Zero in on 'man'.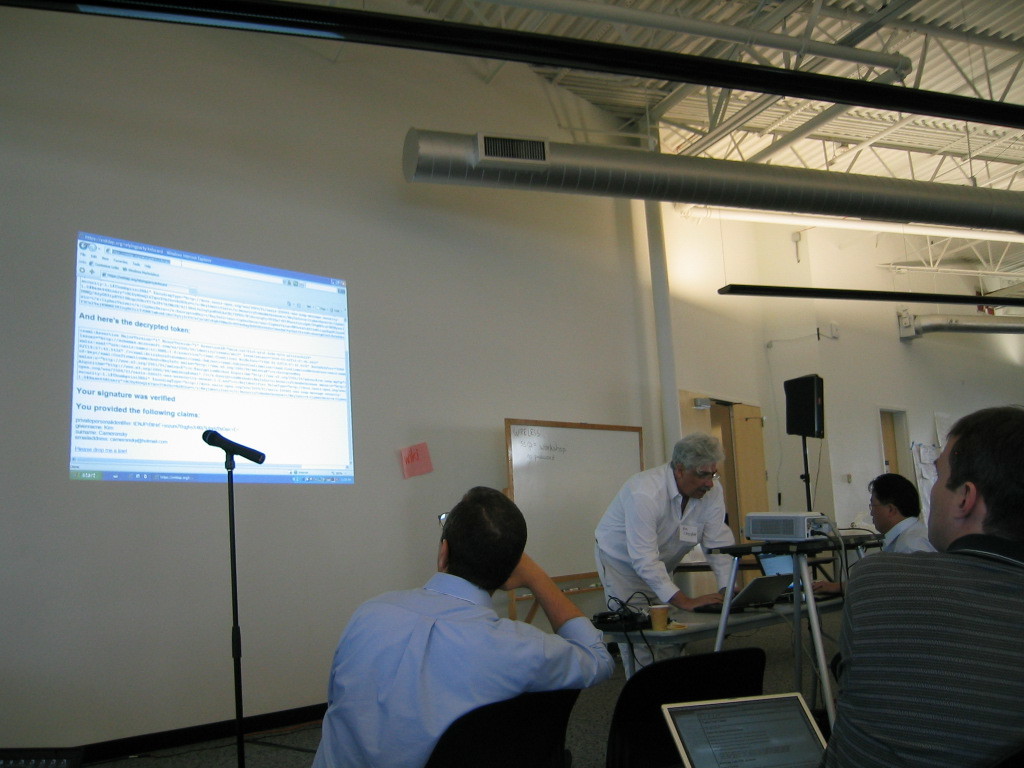
Zeroed in: 810 470 940 591.
